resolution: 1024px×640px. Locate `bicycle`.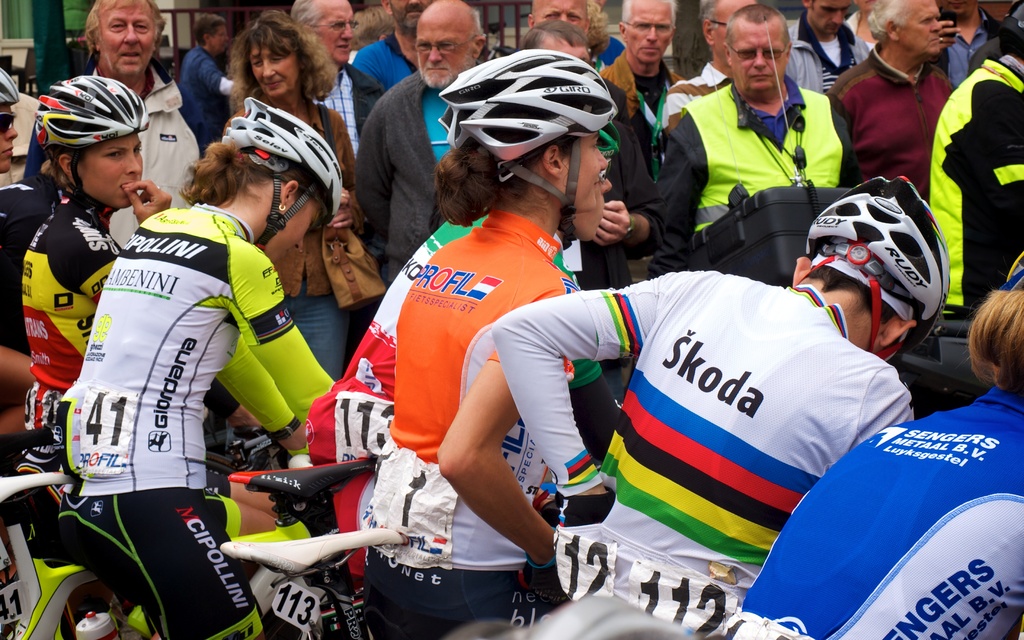
(228, 446, 378, 529).
